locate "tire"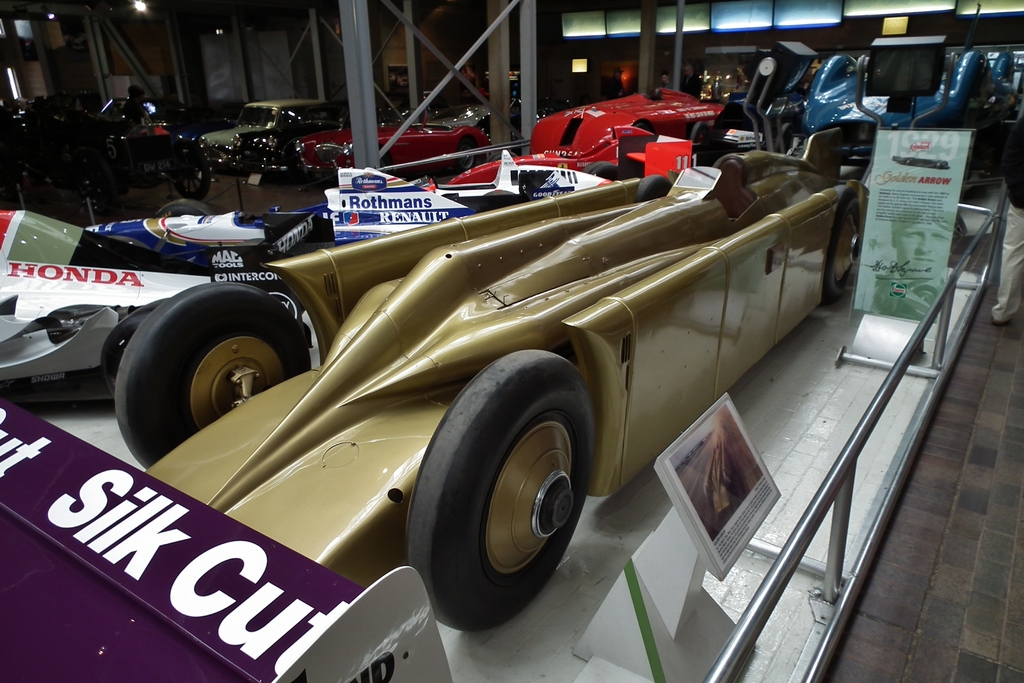
pyautogui.locateOnScreen(689, 122, 712, 155)
